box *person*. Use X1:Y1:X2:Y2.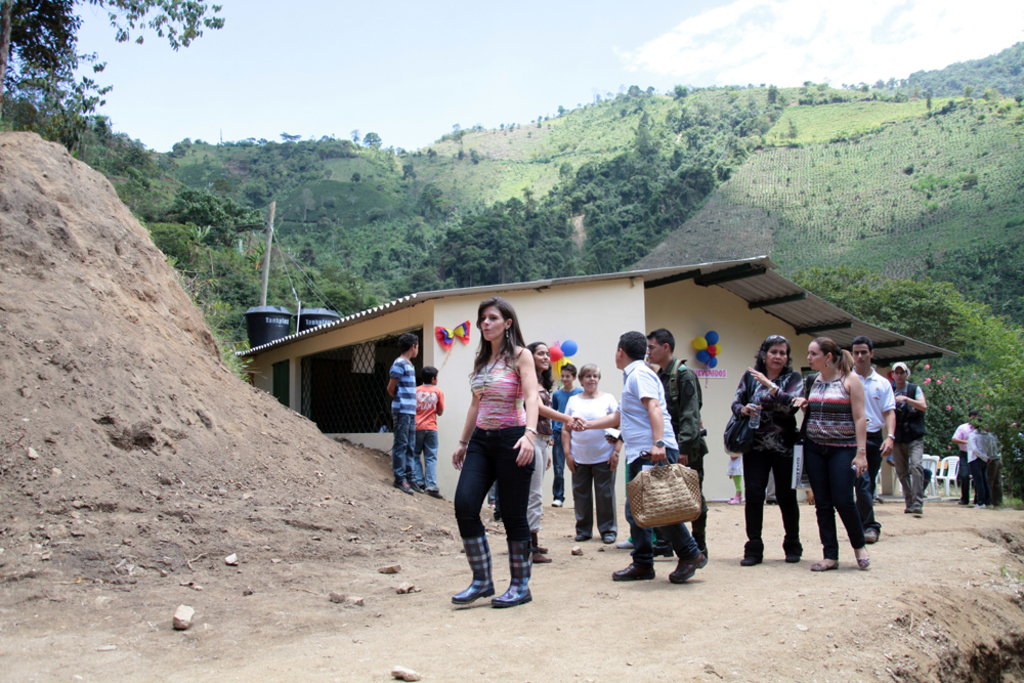
386:335:420:498.
